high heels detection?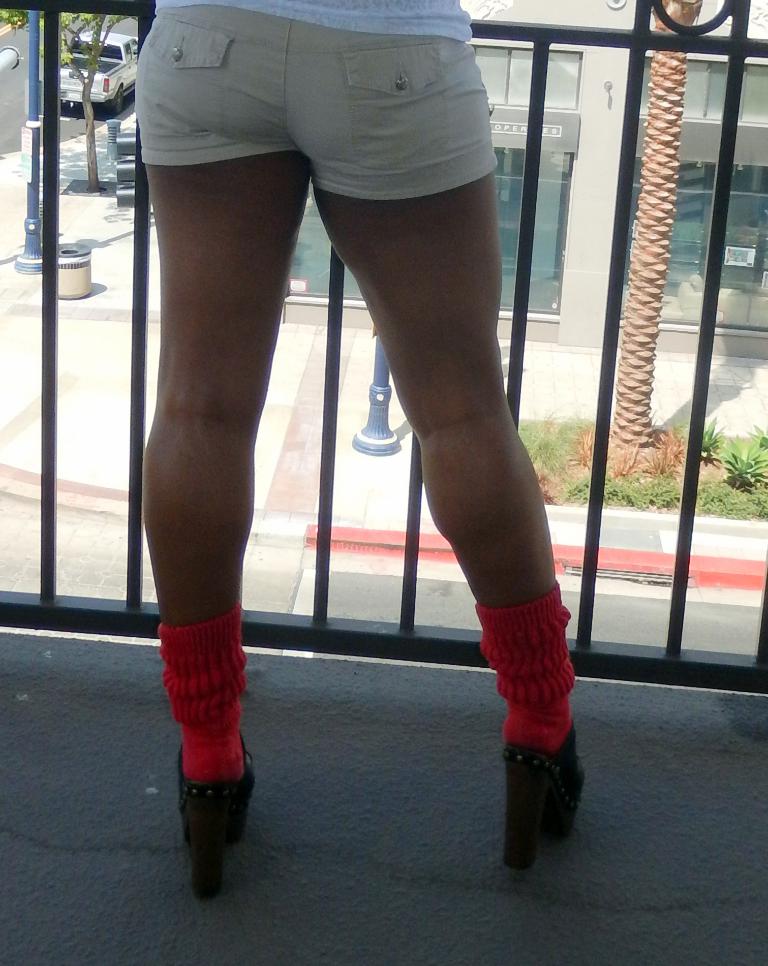
region(178, 731, 255, 902)
